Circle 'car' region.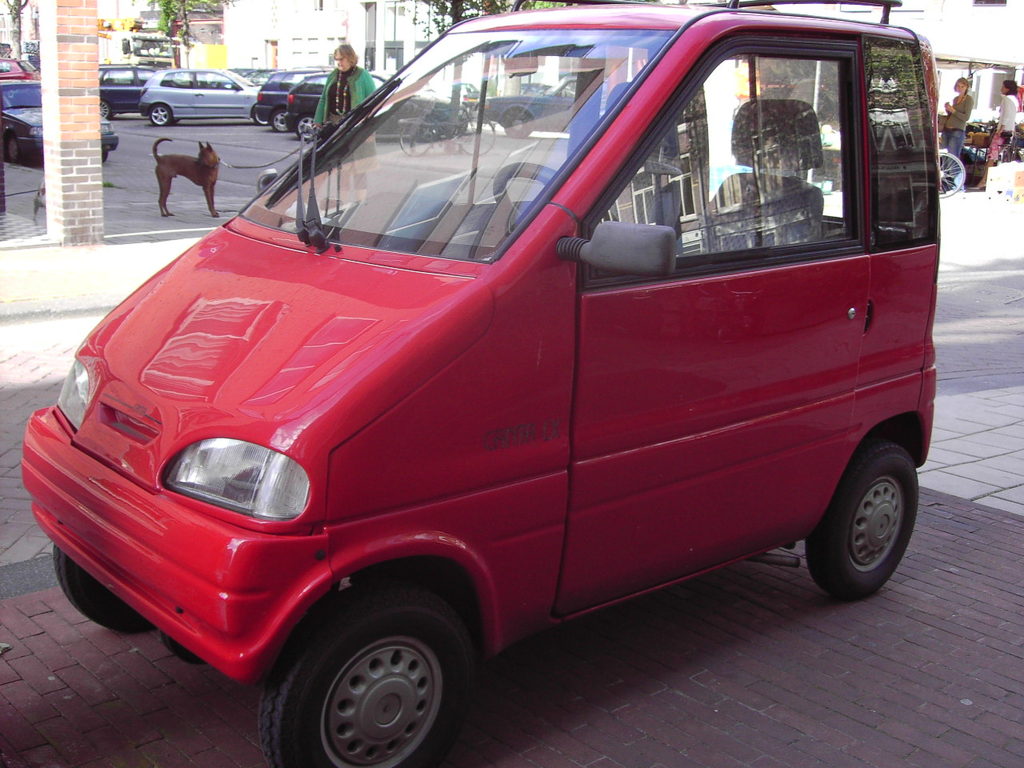
Region: detection(0, 76, 118, 174).
